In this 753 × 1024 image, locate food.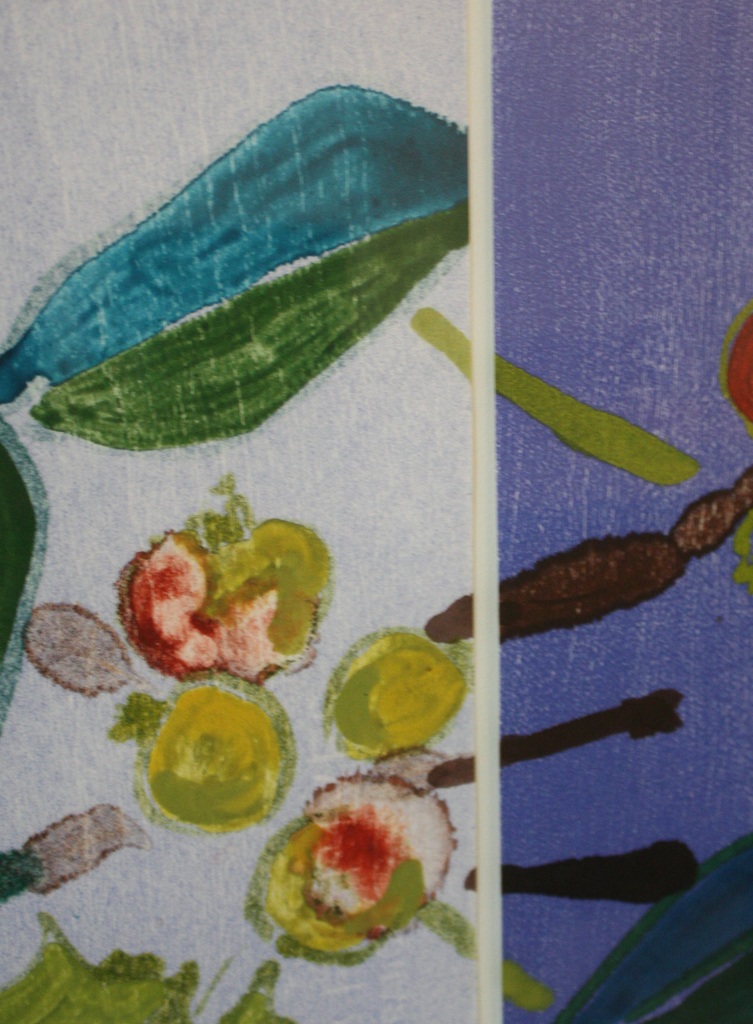
Bounding box: bbox=[239, 774, 458, 966].
